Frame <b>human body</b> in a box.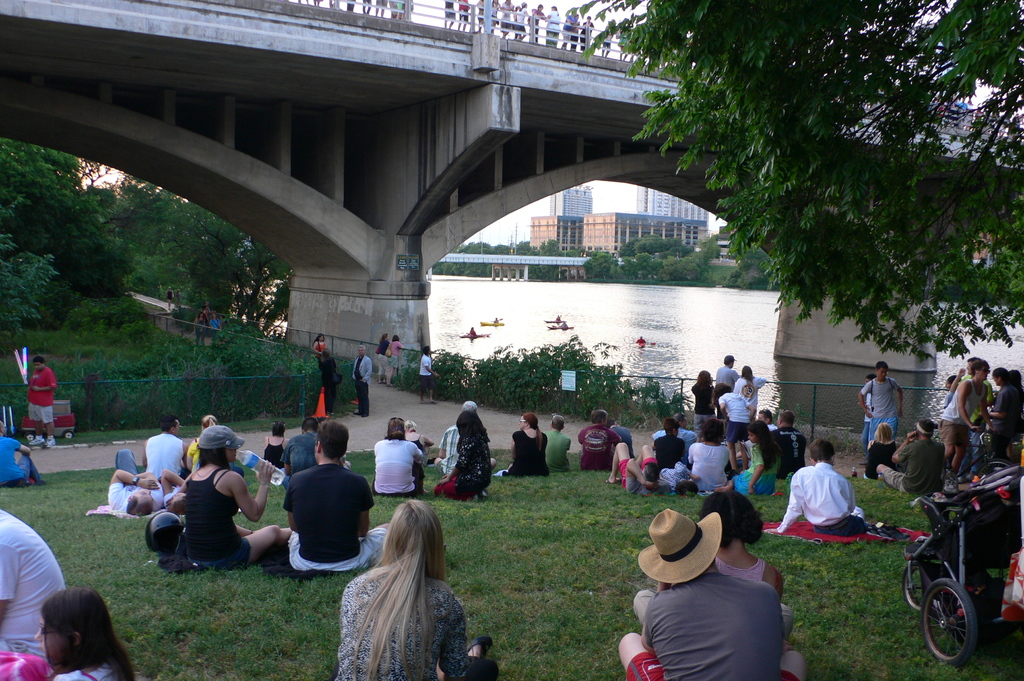
<box>375,418,426,501</box>.
